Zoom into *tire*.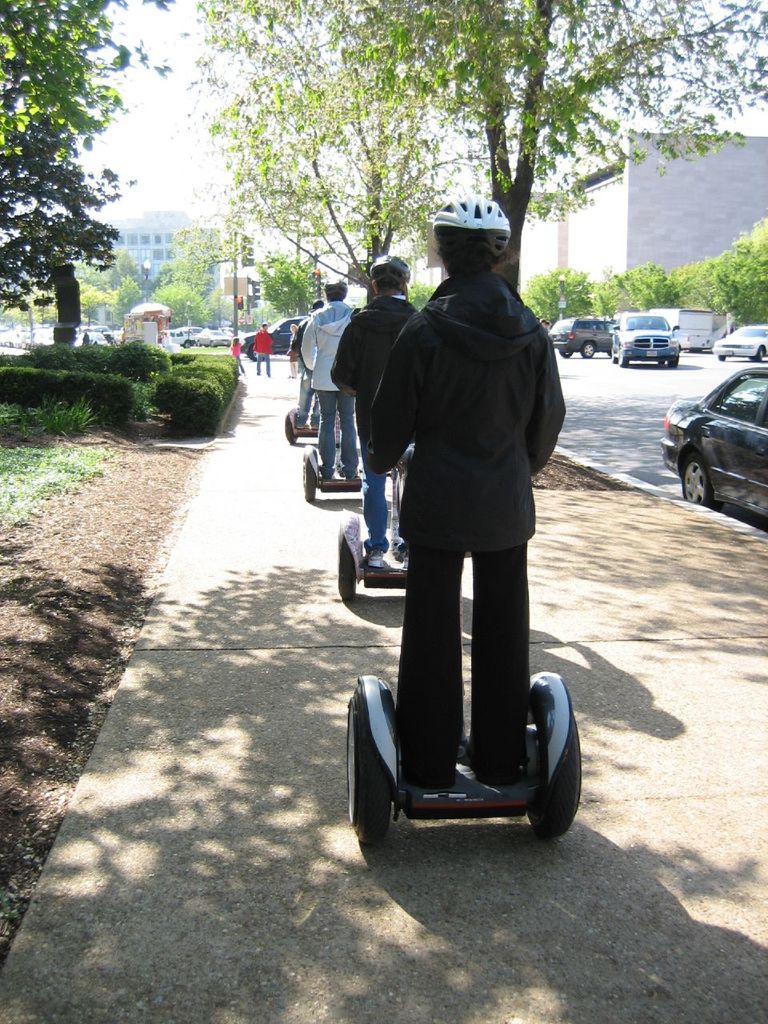
Zoom target: {"x1": 716, "y1": 354, "x2": 728, "y2": 366}.
